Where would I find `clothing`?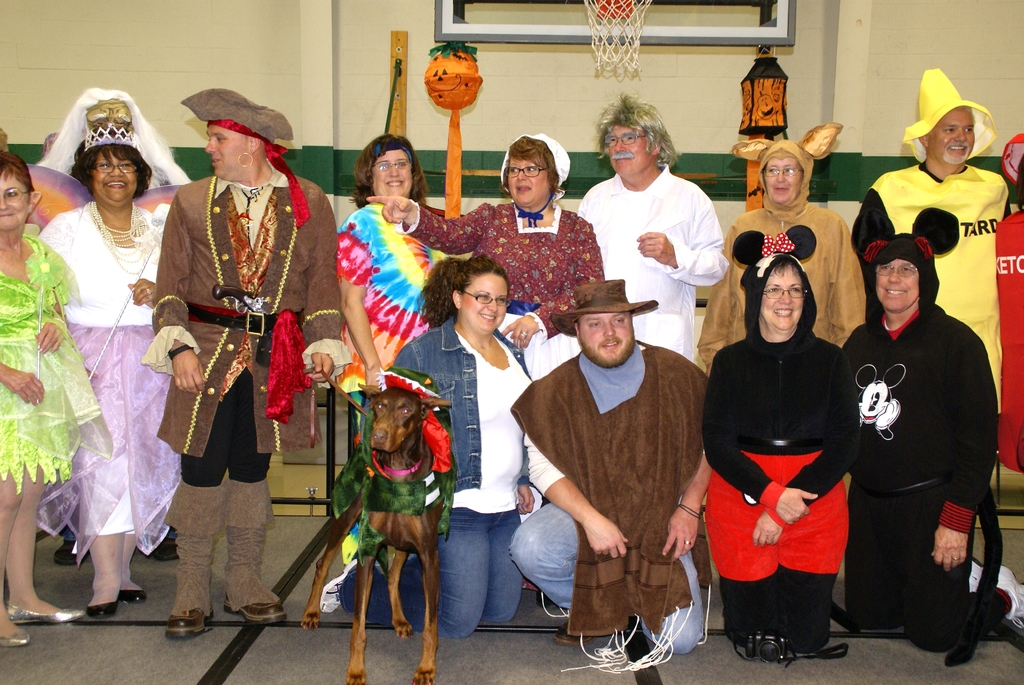
At rect(579, 161, 687, 352).
